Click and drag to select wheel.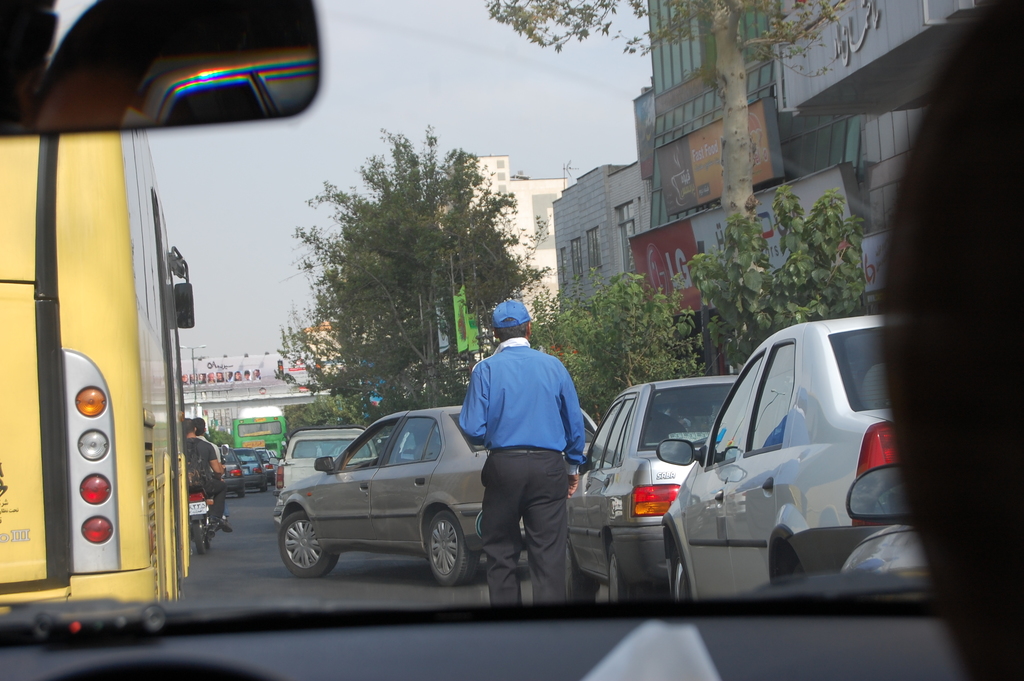
Selection: 191,518,207,554.
